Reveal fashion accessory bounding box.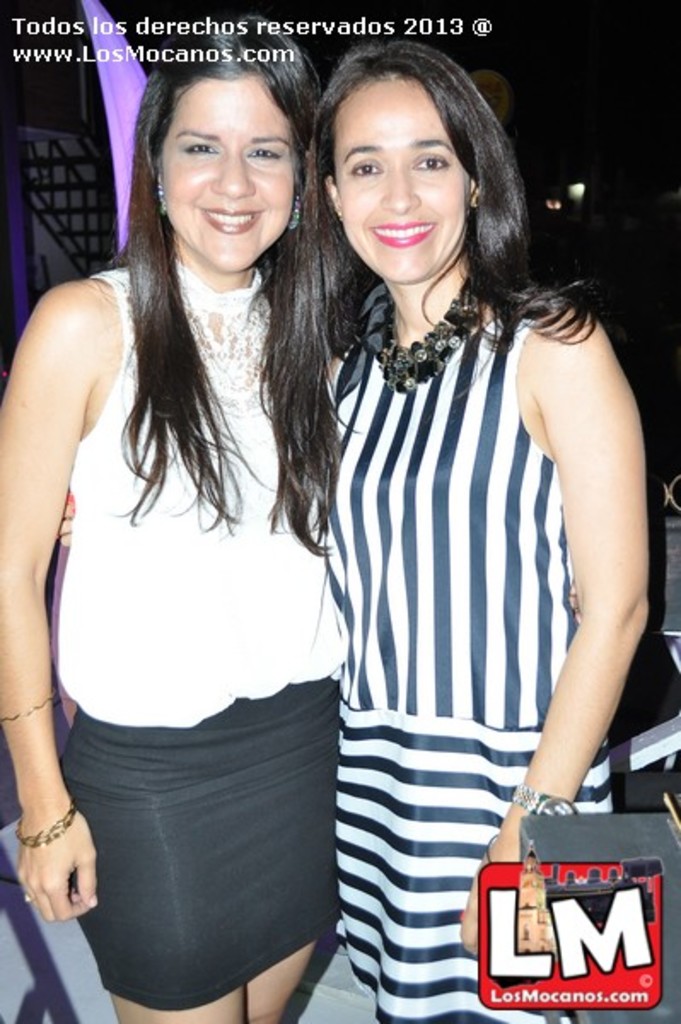
Revealed: {"x1": 509, "y1": 783, "x2": 580, "y2": 819}.
